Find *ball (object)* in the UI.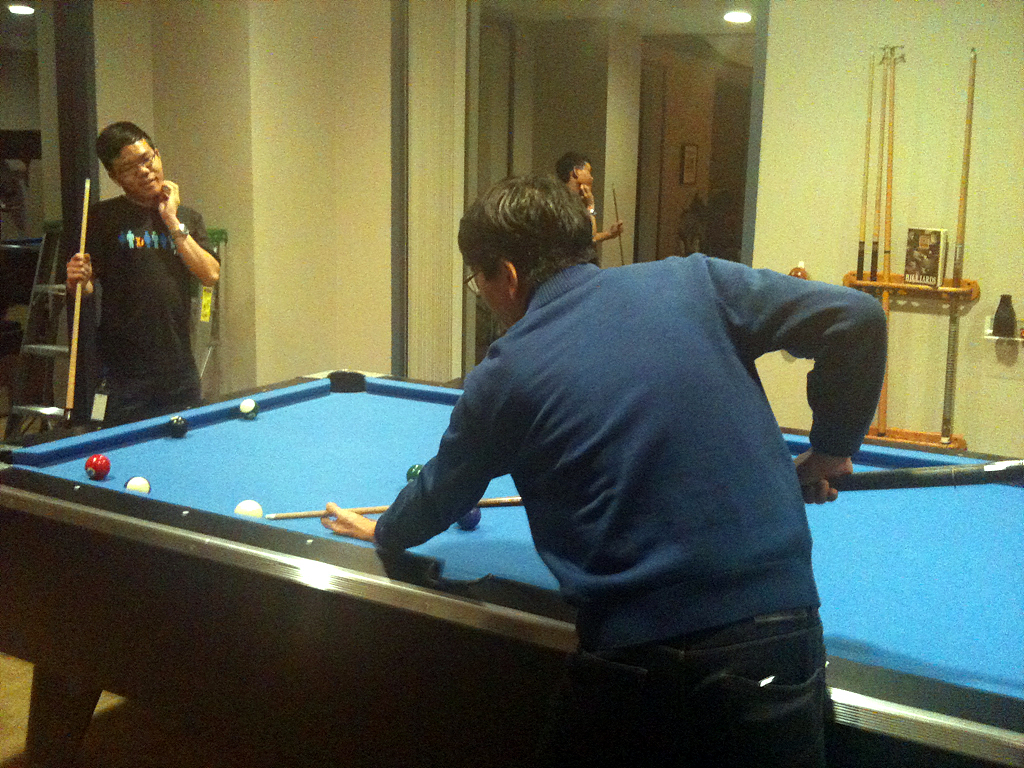
UI element at bbox=(455, 509, 476, 530).
